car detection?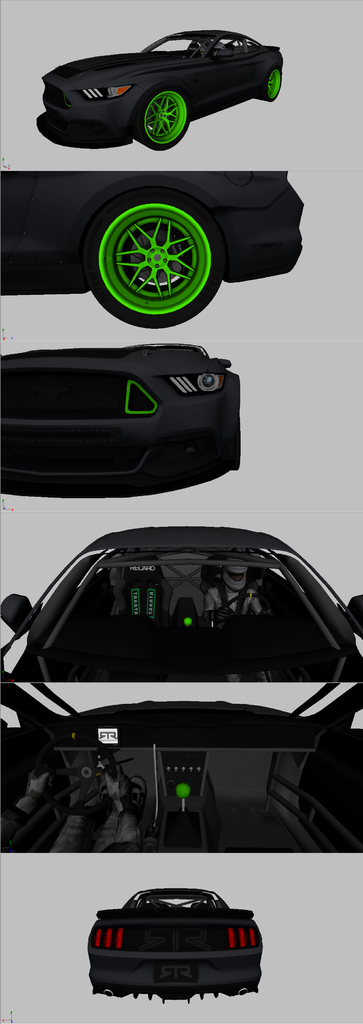
bbox(0, 529, 362, 857)
